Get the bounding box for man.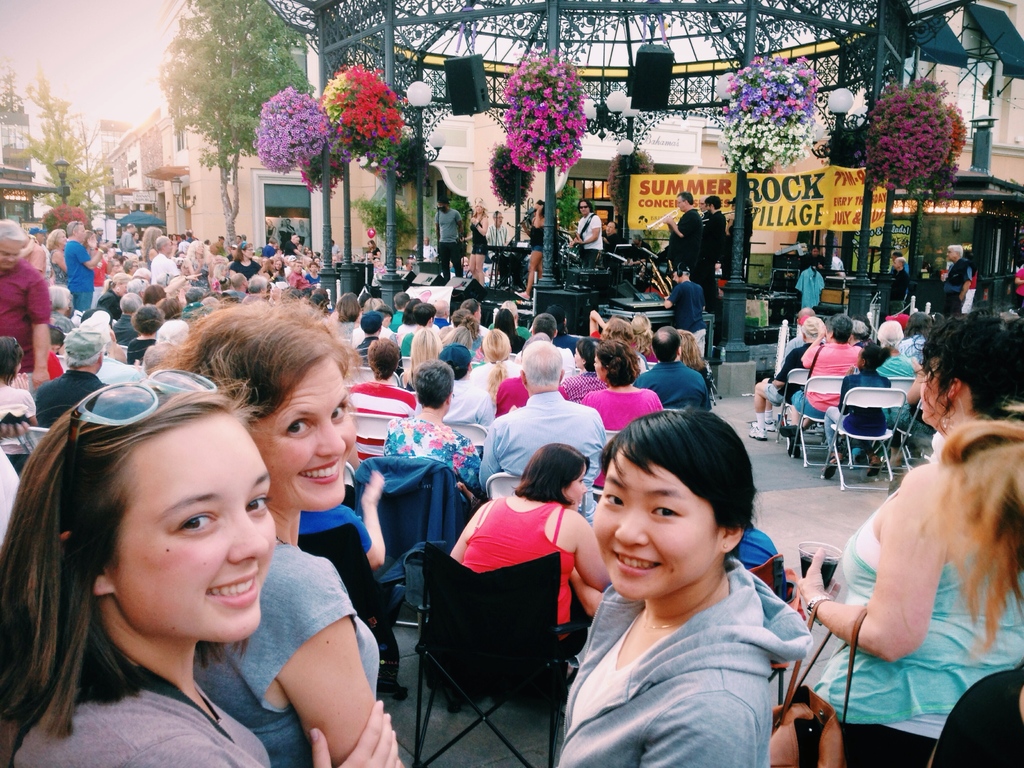
left=150, top=236, right=179, bottom=289.
